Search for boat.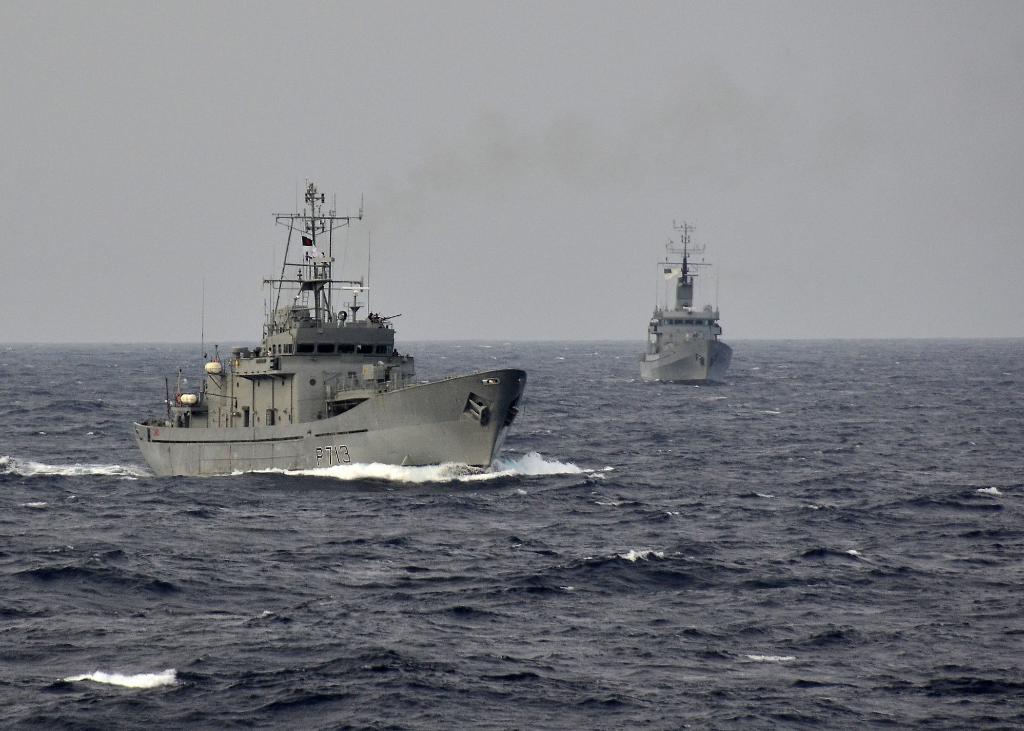
Found at <region>633, 232, 746, 389</region>.
